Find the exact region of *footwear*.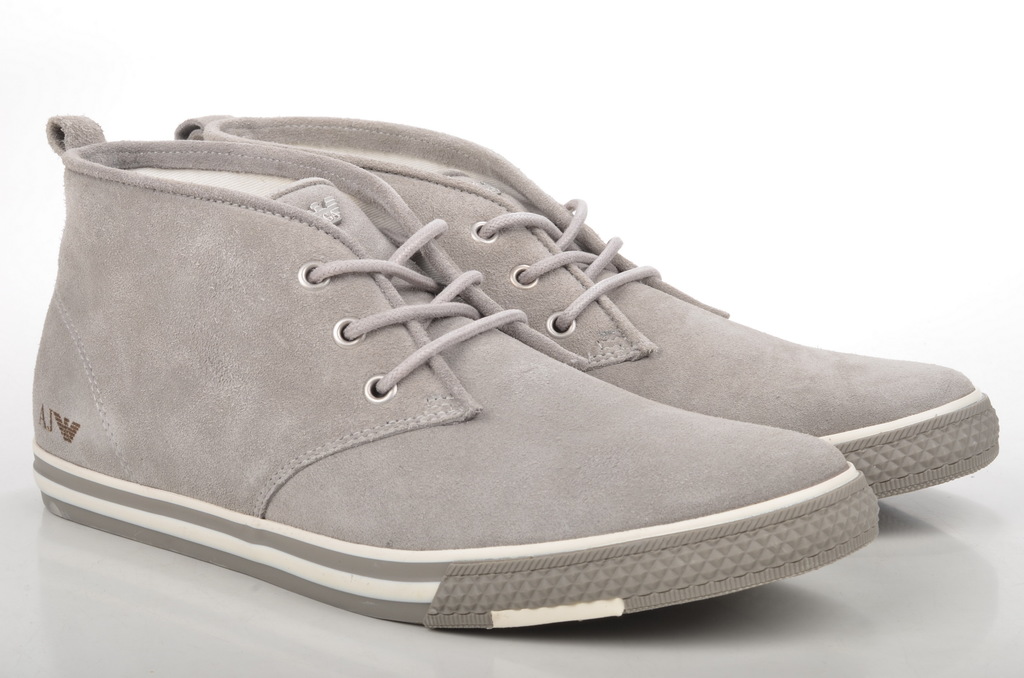
Exact region: (170, 92, 1009, 503).
